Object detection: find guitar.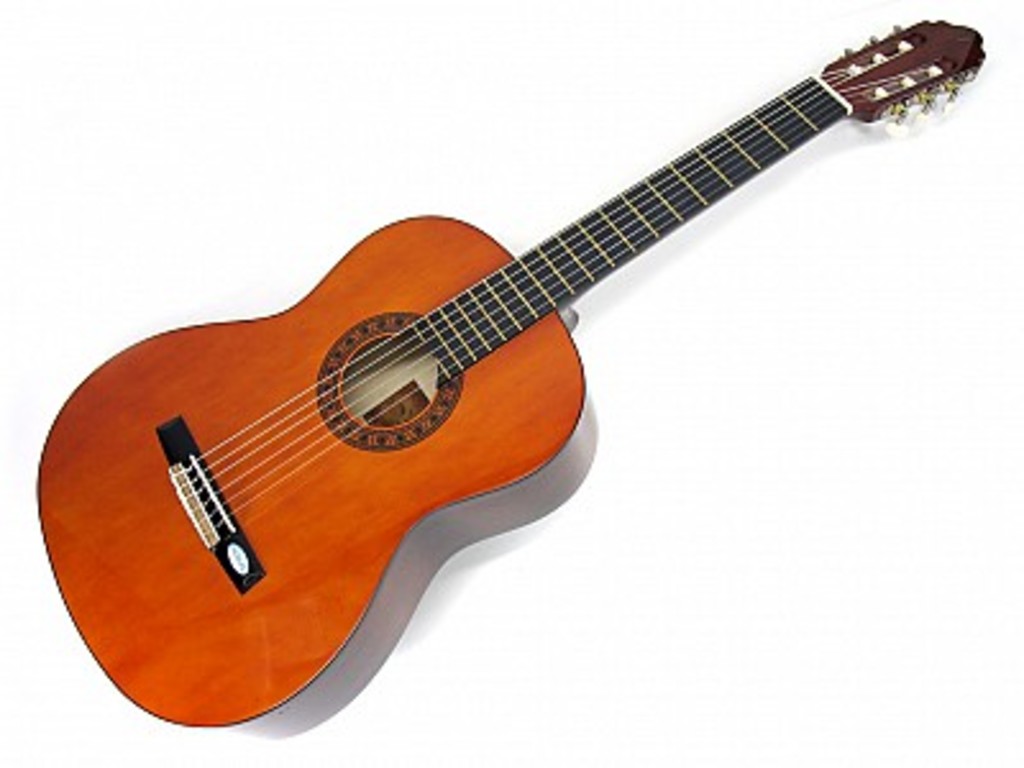
33/10/978/727.
